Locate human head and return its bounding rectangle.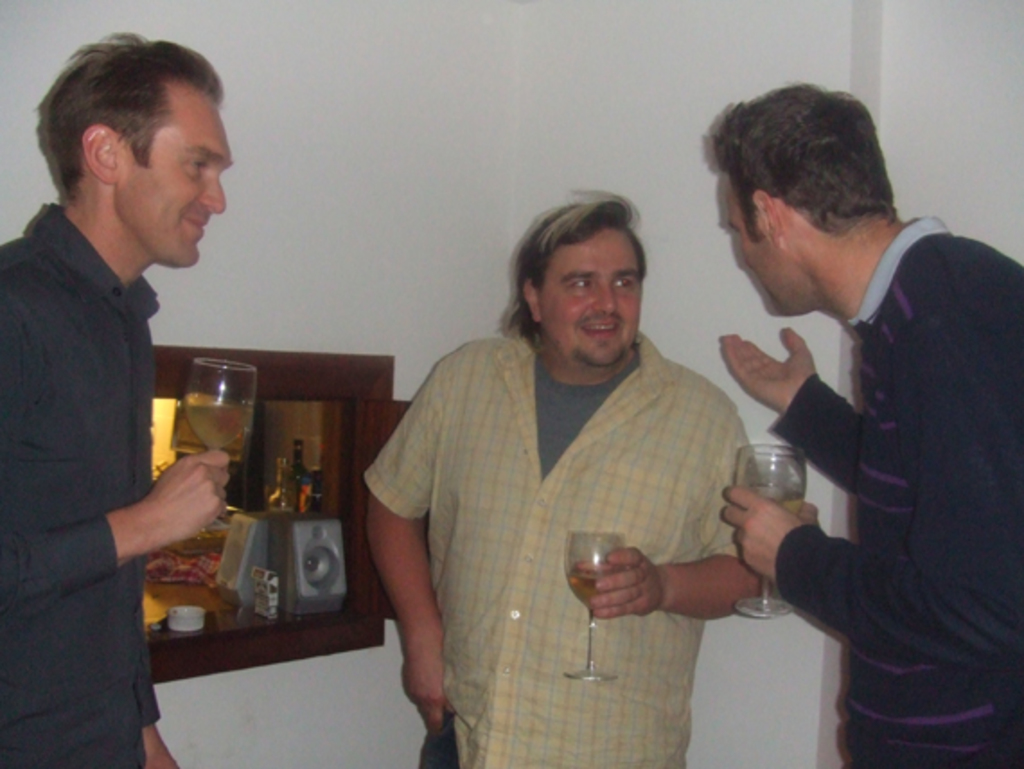
711,79,902,318.
